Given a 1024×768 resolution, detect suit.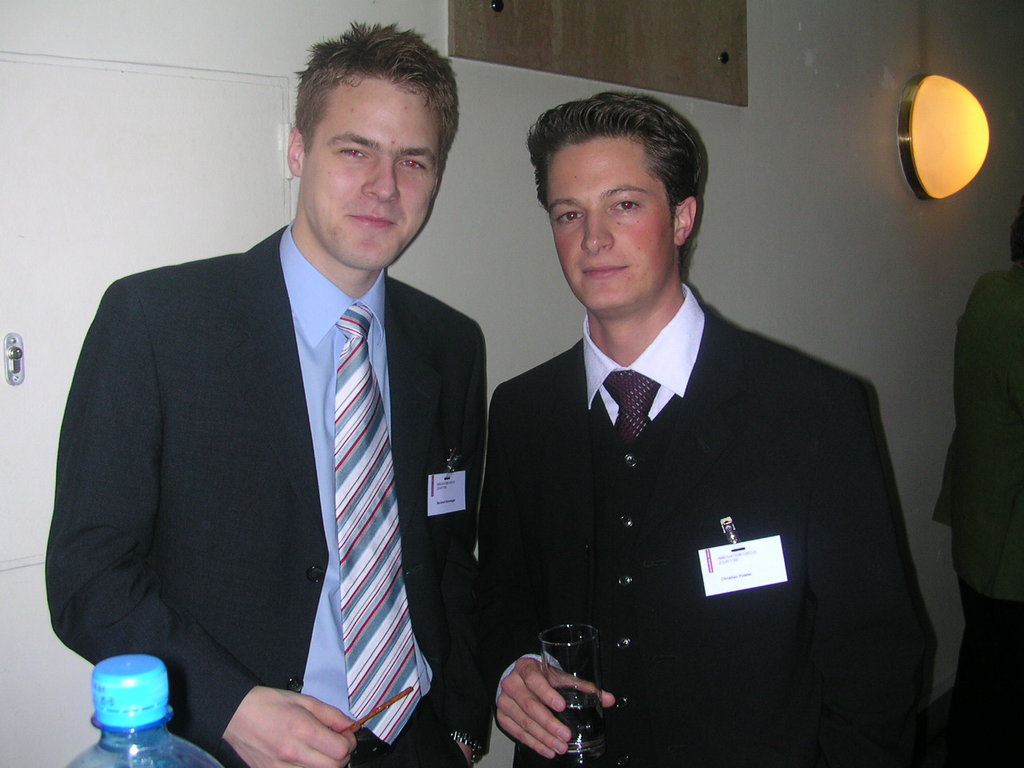
rect(57, 118, 529, 755).
